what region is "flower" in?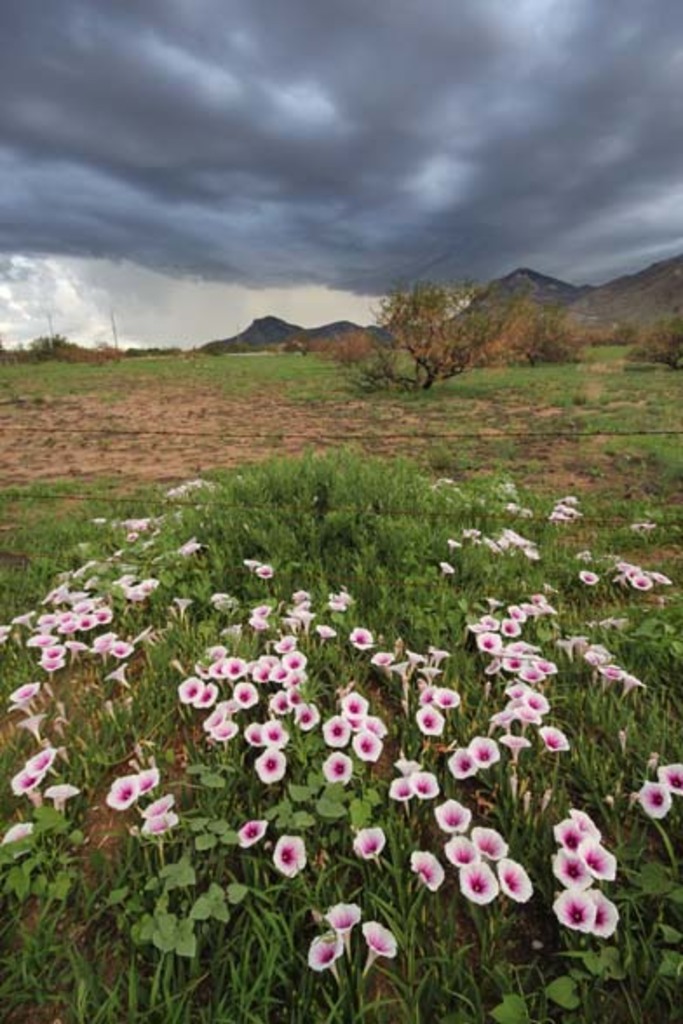
[left=444, top=533, right=462, bottom=549].
